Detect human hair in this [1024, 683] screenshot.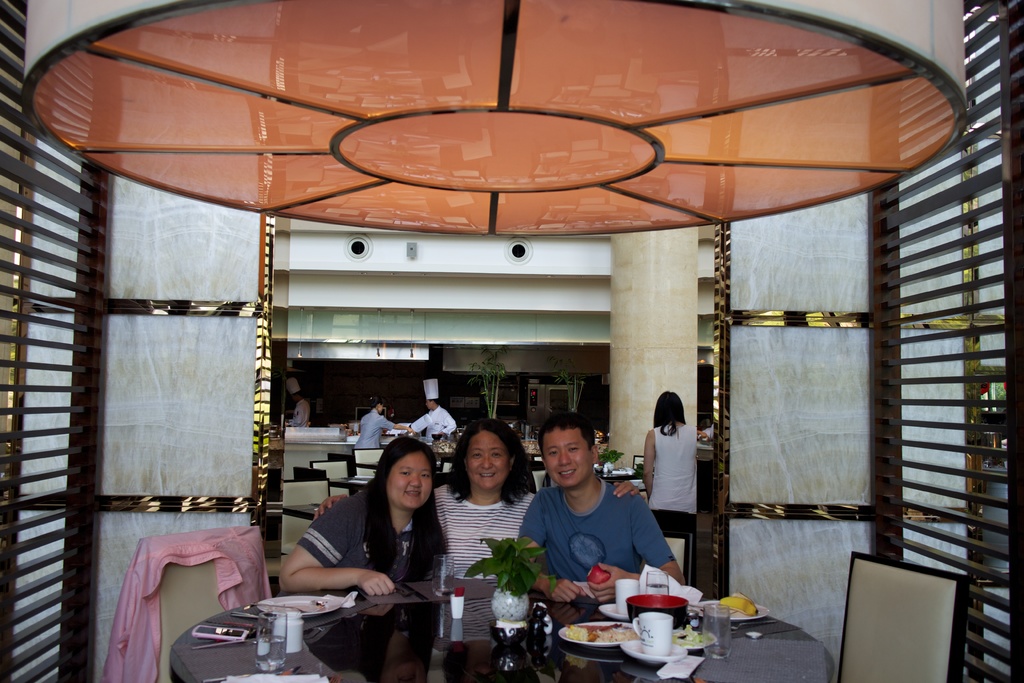
Detection: x1=652, y1=390, x2=686, y2=437.
